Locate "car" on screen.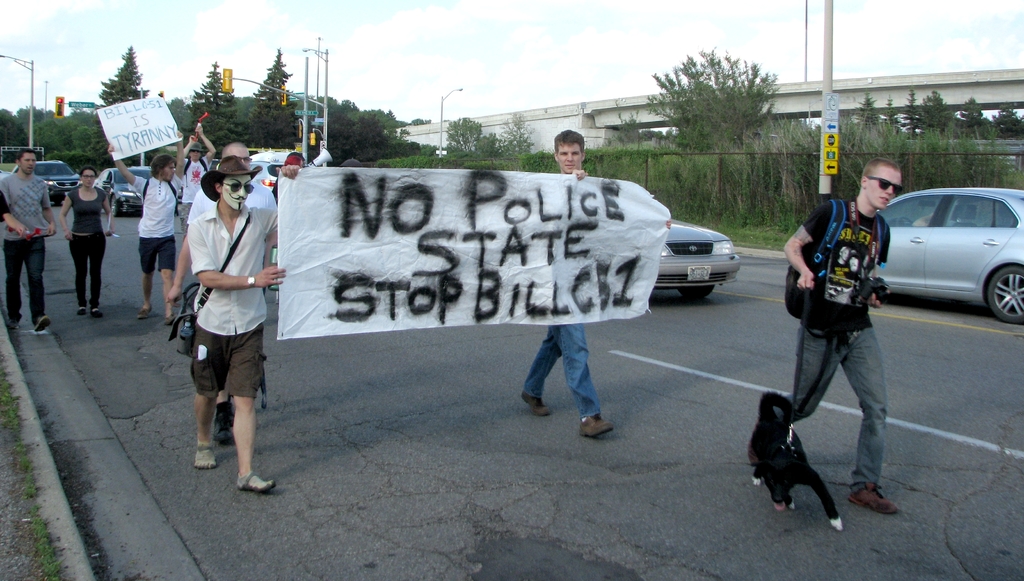
On screen at <region>879, 186, 1023, 332</region>.
